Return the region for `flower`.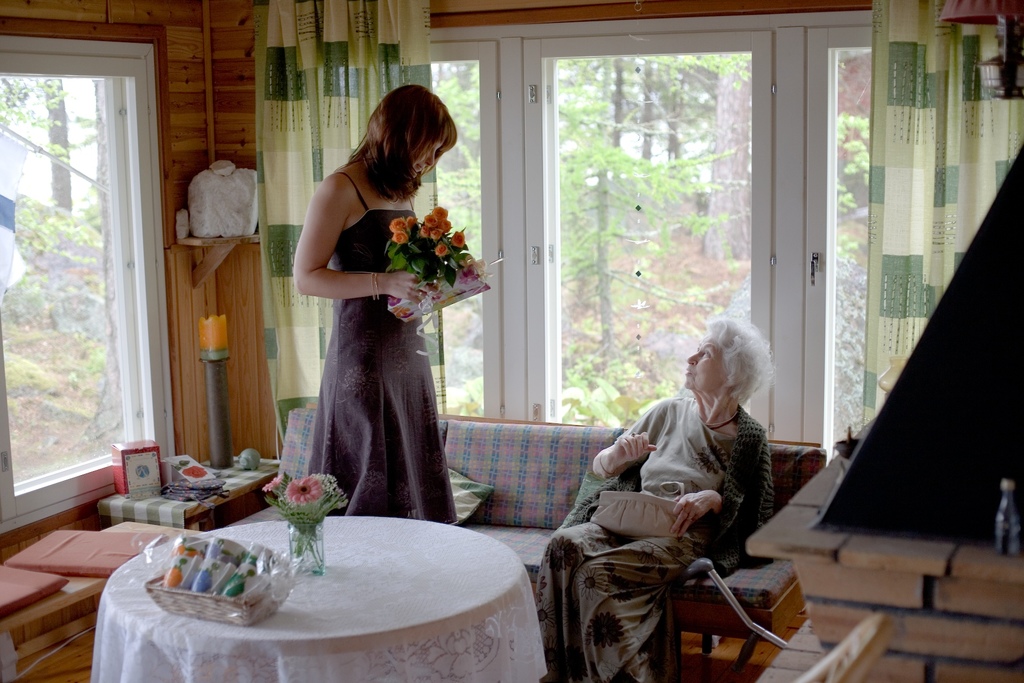
[left=452, top=231, right=465, bottom=245].
